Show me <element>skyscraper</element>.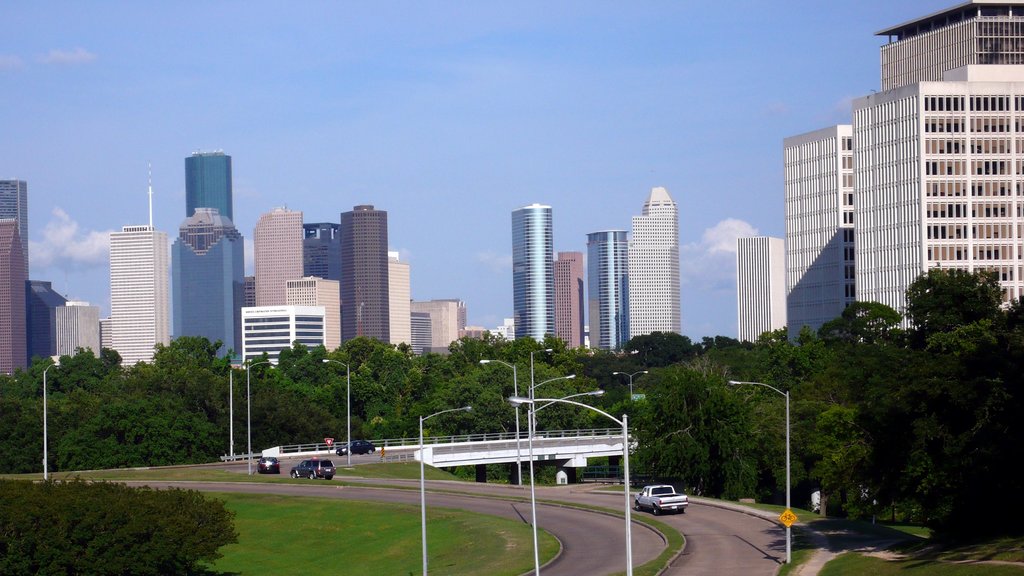
<element>skyscraper</element> is here: (left=108, top=159, right=170, bottom=371).
